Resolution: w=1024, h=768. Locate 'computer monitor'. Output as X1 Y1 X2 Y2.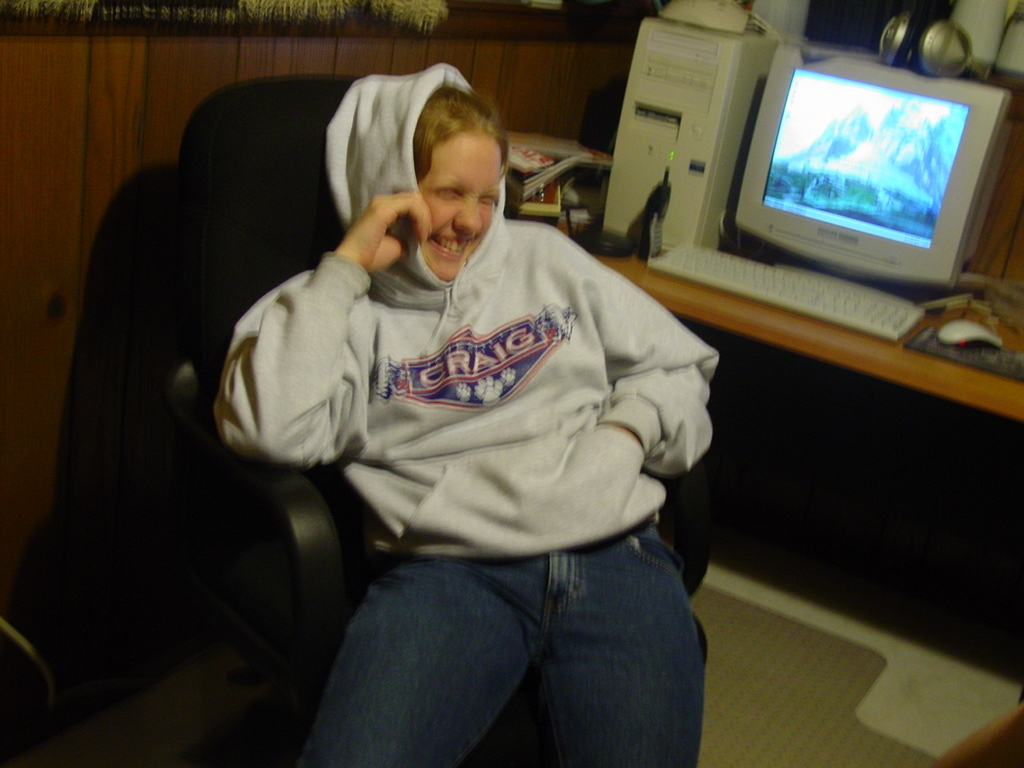
710 38 1012 298.
